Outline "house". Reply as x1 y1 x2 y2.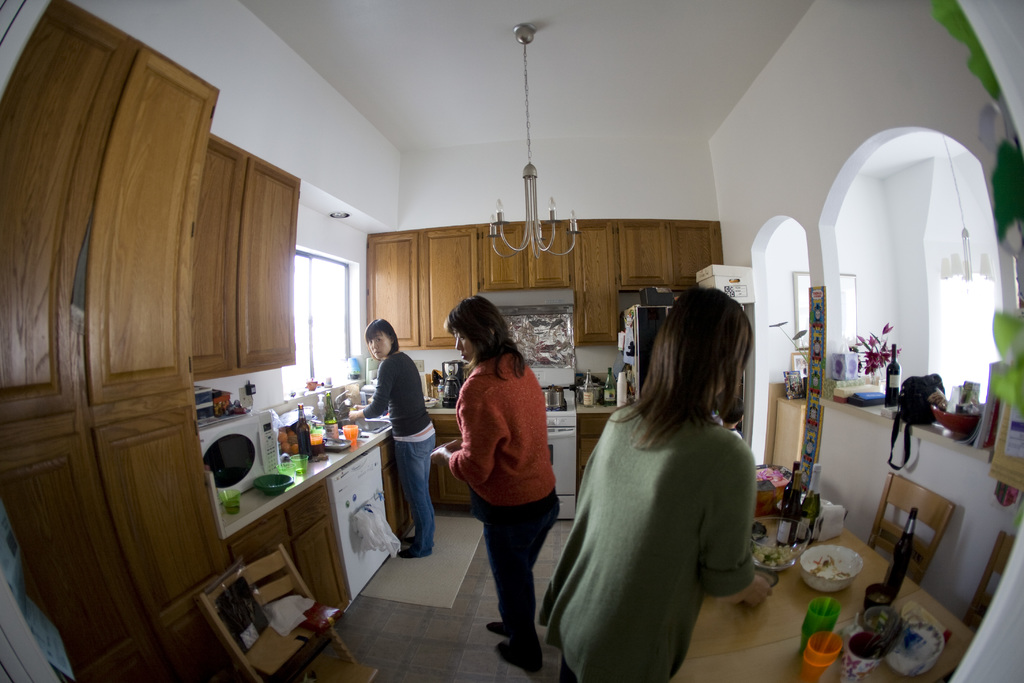
0 0 1023 682.
